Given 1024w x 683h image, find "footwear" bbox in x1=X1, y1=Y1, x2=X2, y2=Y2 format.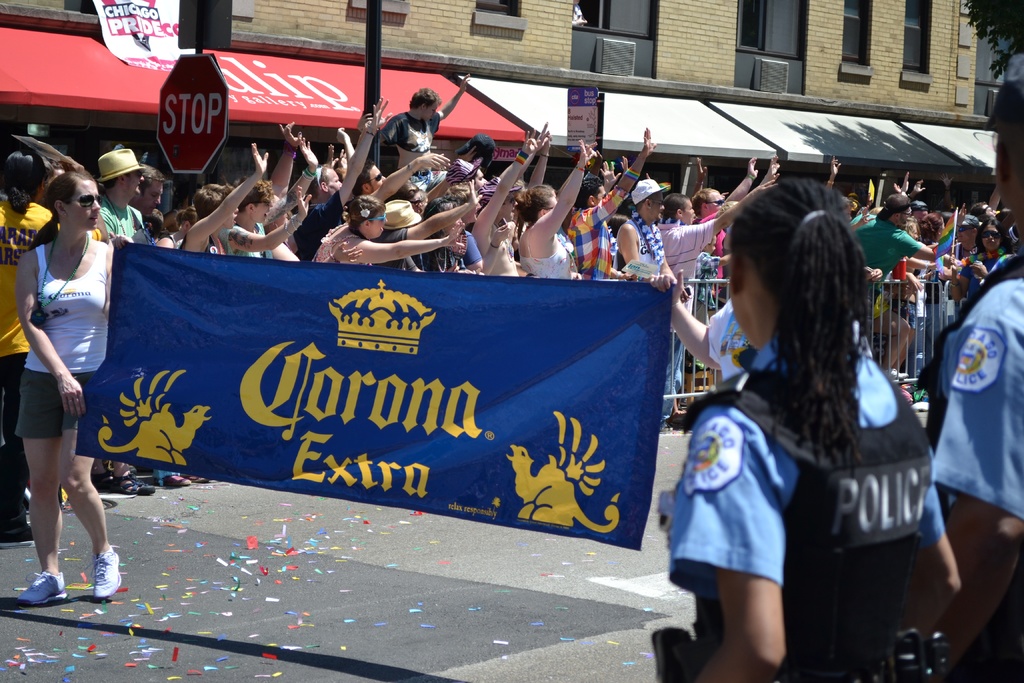
x1=108, y1=468, x2=155, y2=496.
